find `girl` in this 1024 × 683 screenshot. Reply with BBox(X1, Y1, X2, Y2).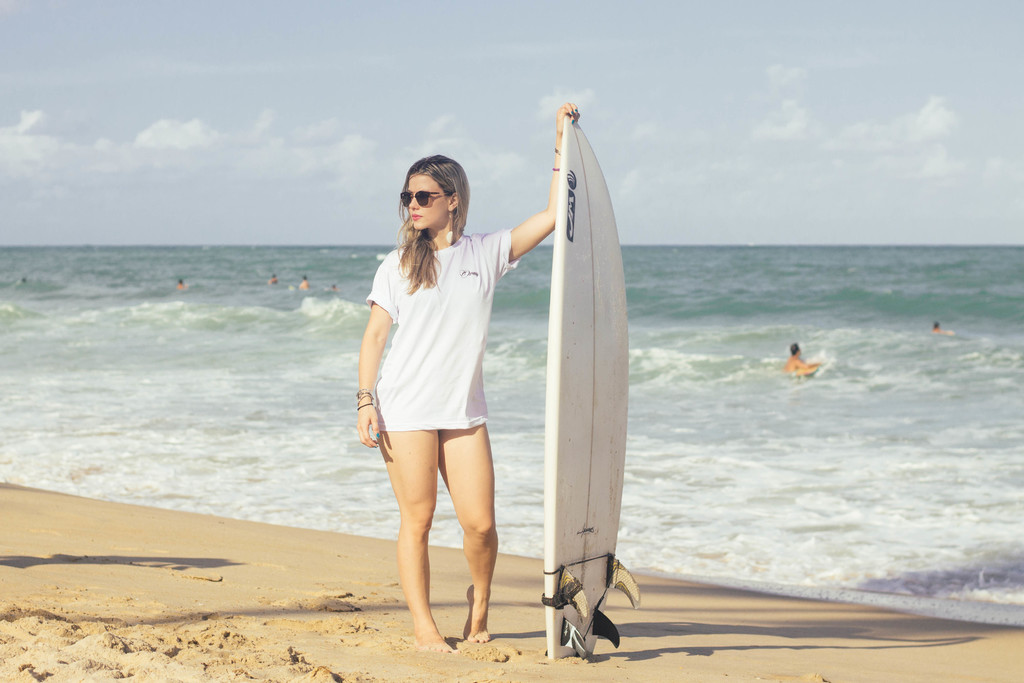
BBox(355, 99, 581, 655).
